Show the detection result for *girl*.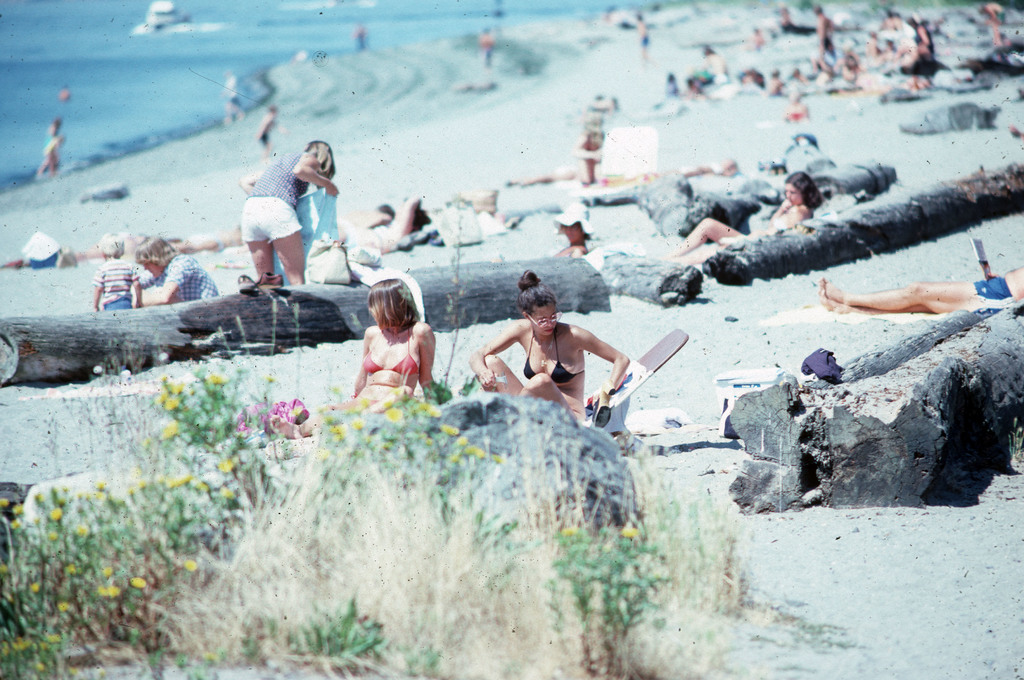
box=[662, 169, 825, 256].
